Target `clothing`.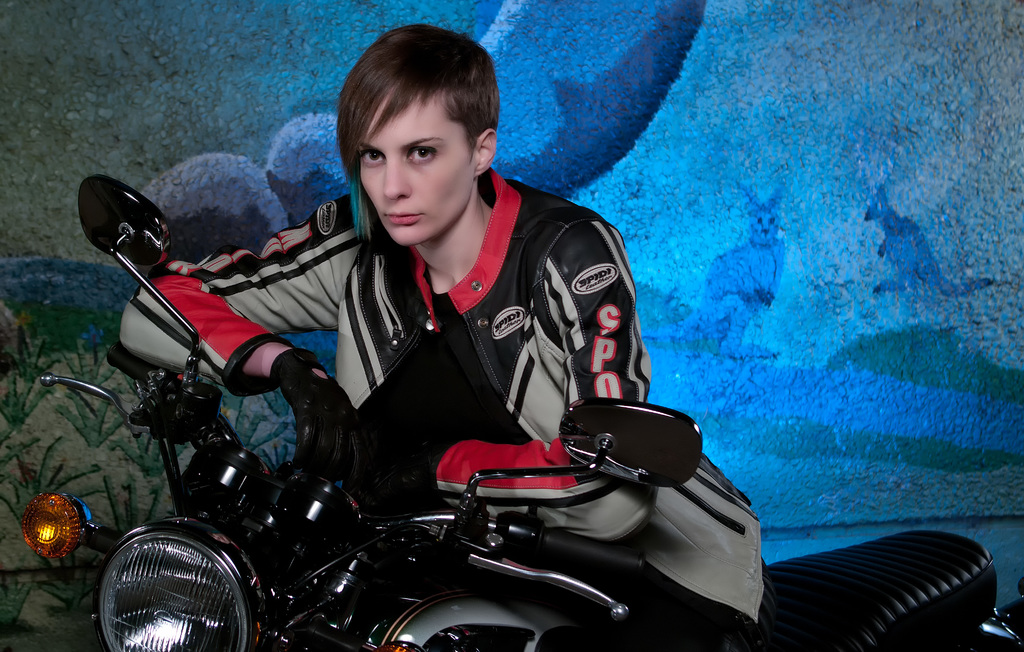
Target region: {"left": 117, "top": 161, "right": 764, "bottom": 620}.
